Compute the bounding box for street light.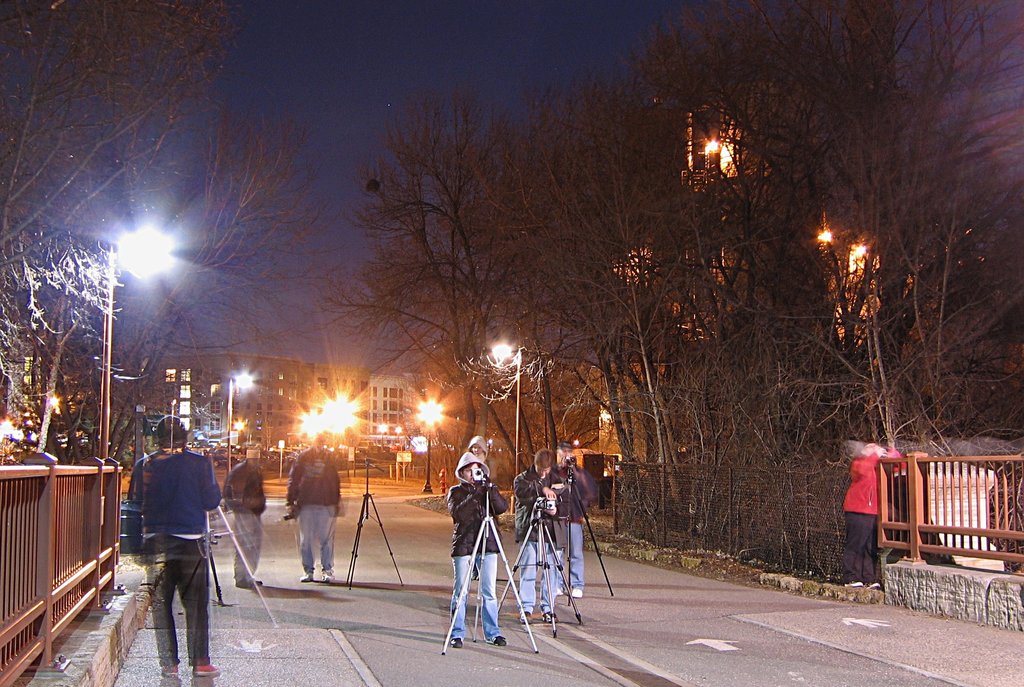
489 340 519 505.
